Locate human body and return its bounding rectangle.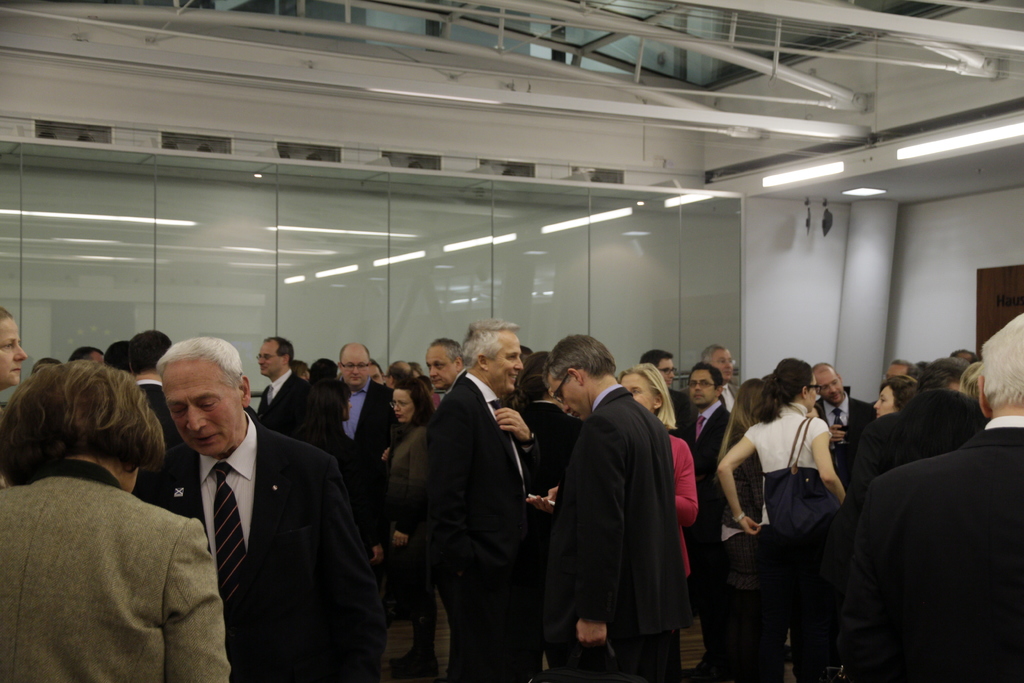
BBox(811, 354, 879, 425).
